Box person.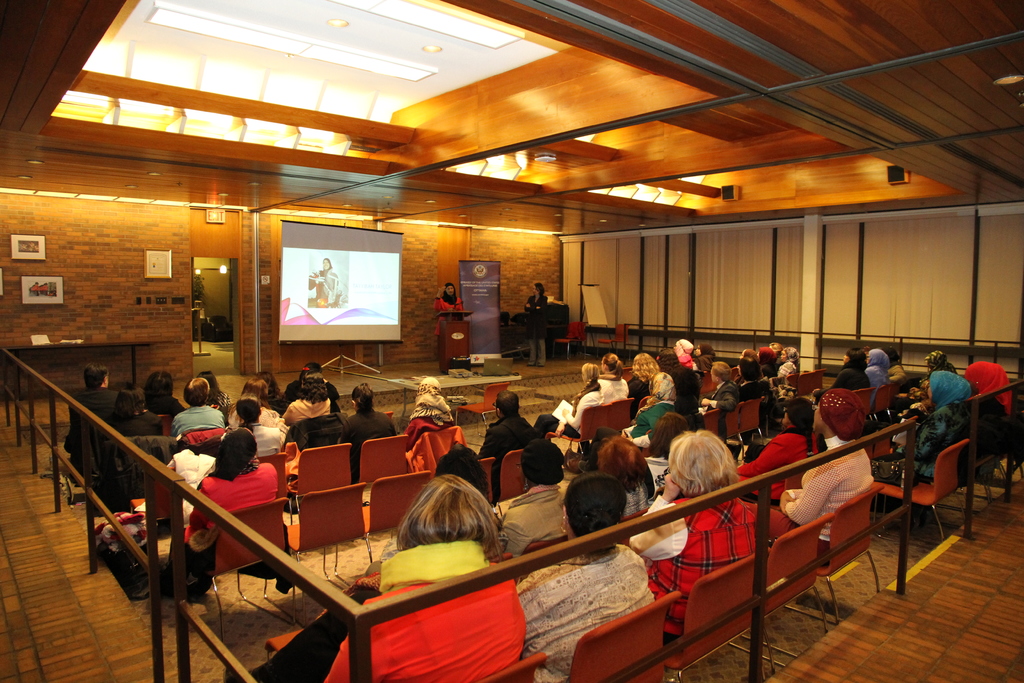
box=[671, 340, 691, 370].
